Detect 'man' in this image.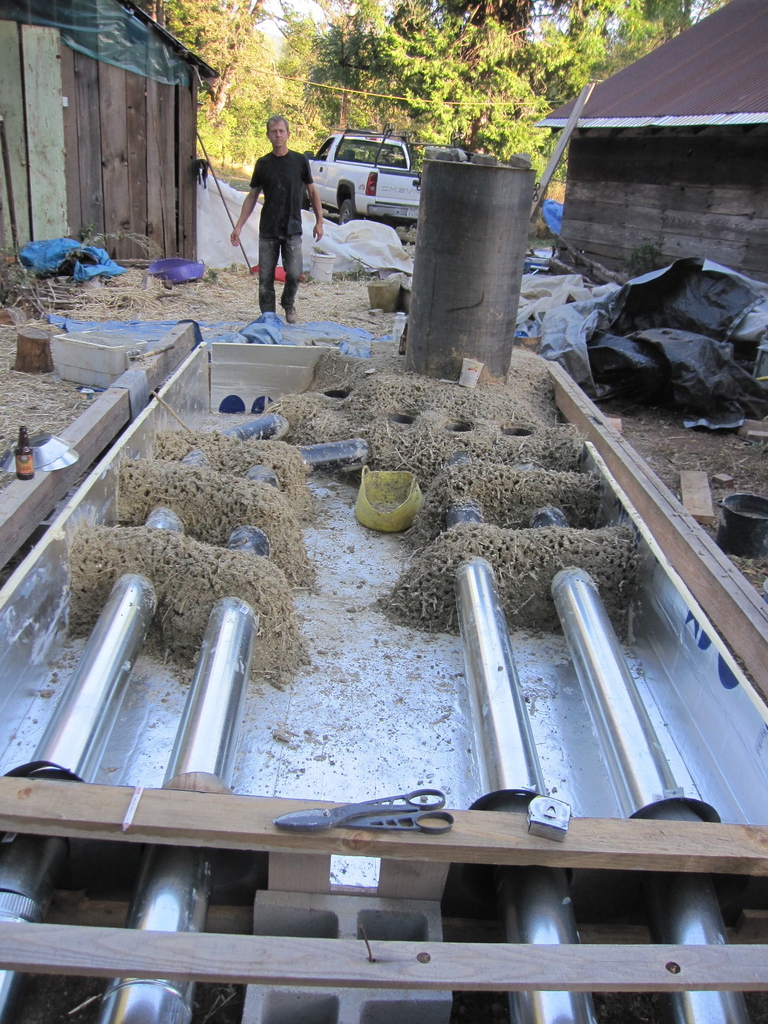
Detection: detection(220, 109, 322, 326).
